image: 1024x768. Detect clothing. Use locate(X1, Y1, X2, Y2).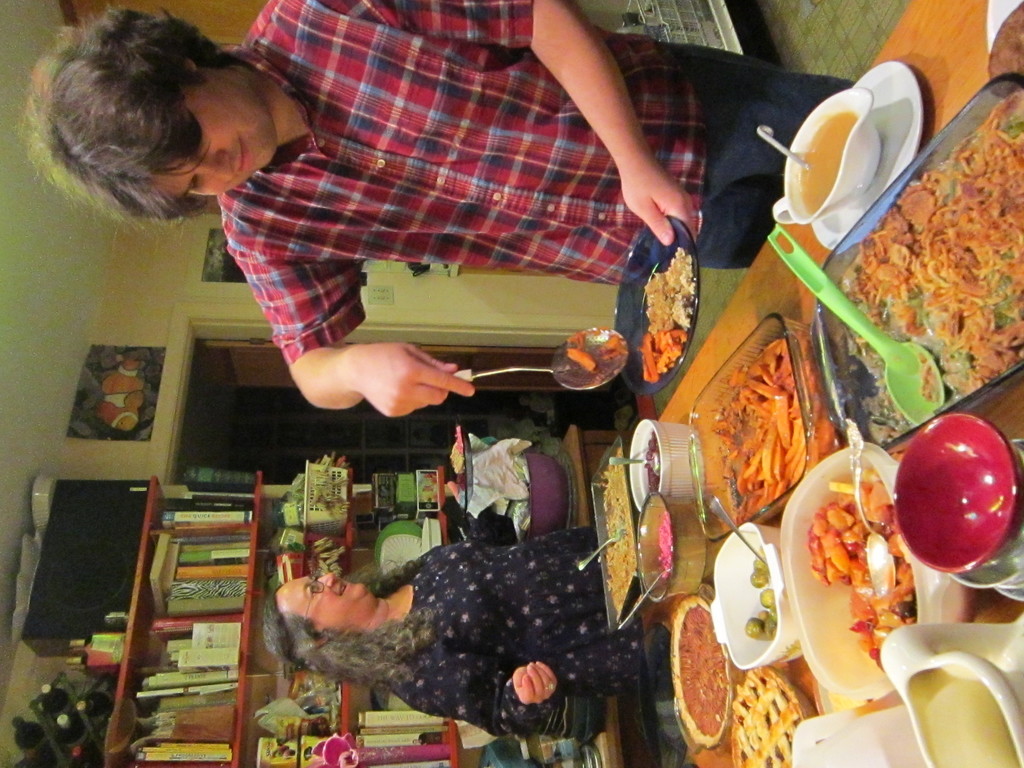
locate(156, 17, 755, 365).
